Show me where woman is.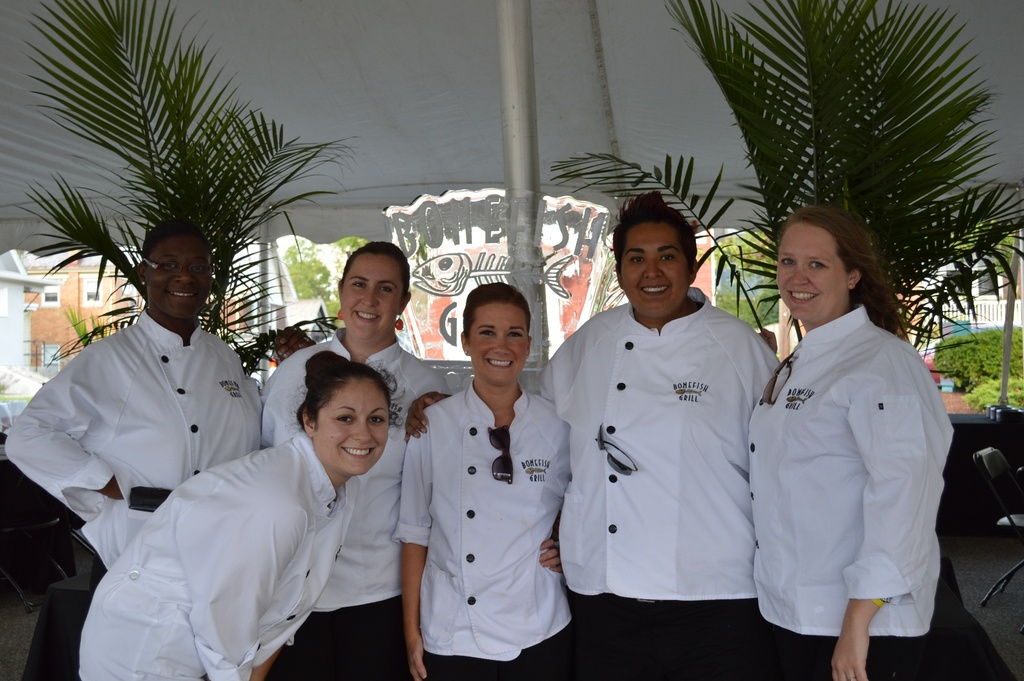
woman is at (x1=388, y1=279, x2=581, y2=680).
